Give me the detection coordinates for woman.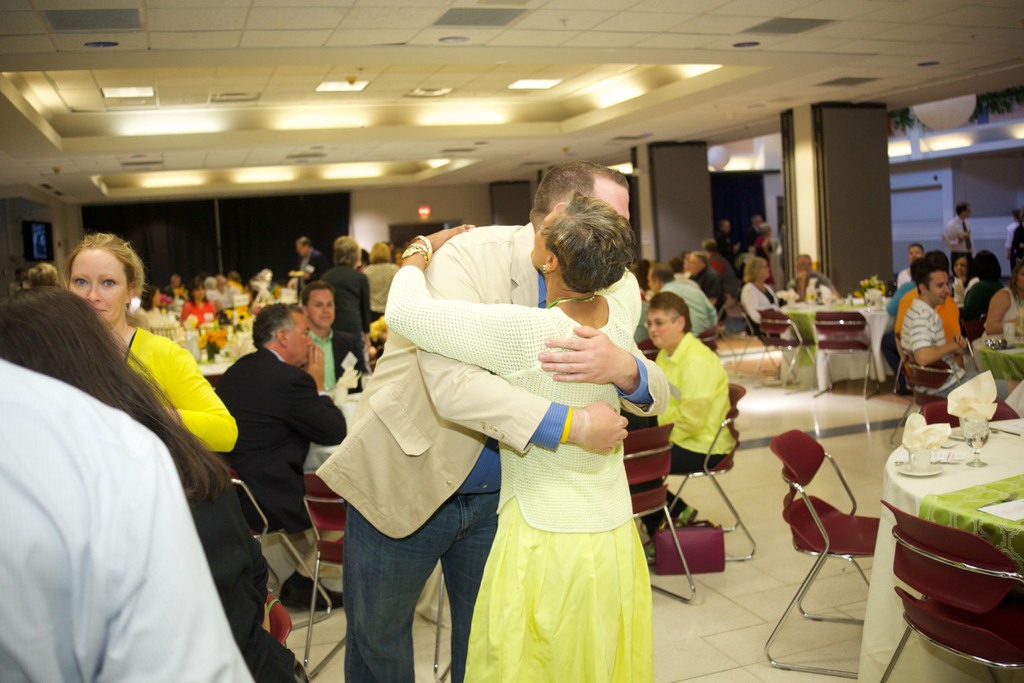
[353,200,662,682].
